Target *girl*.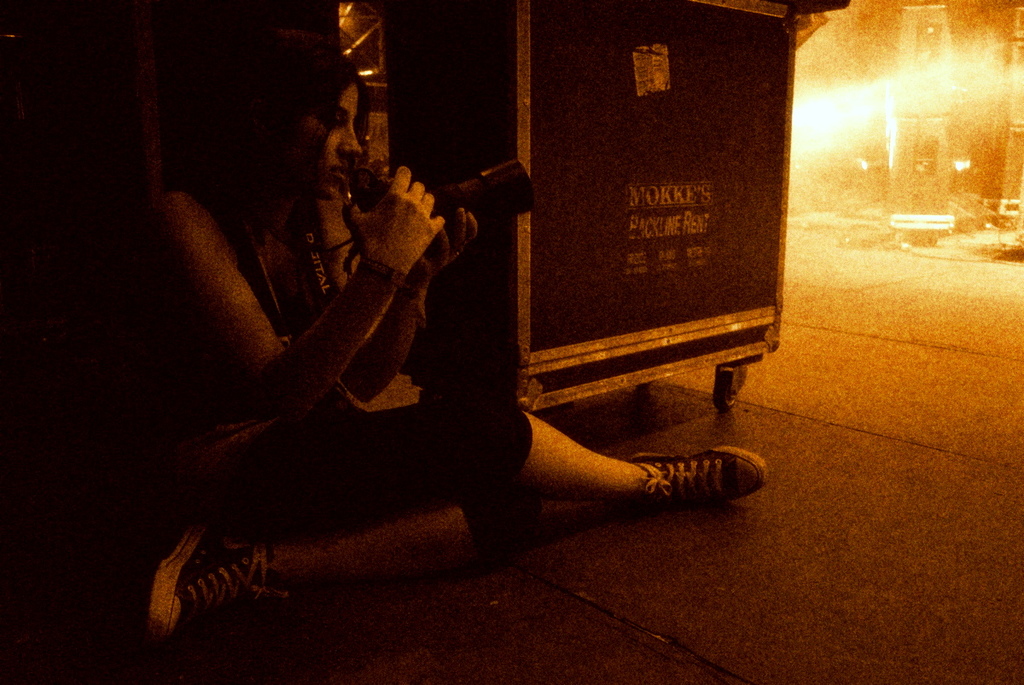
Target region: 157,45,766,502.
